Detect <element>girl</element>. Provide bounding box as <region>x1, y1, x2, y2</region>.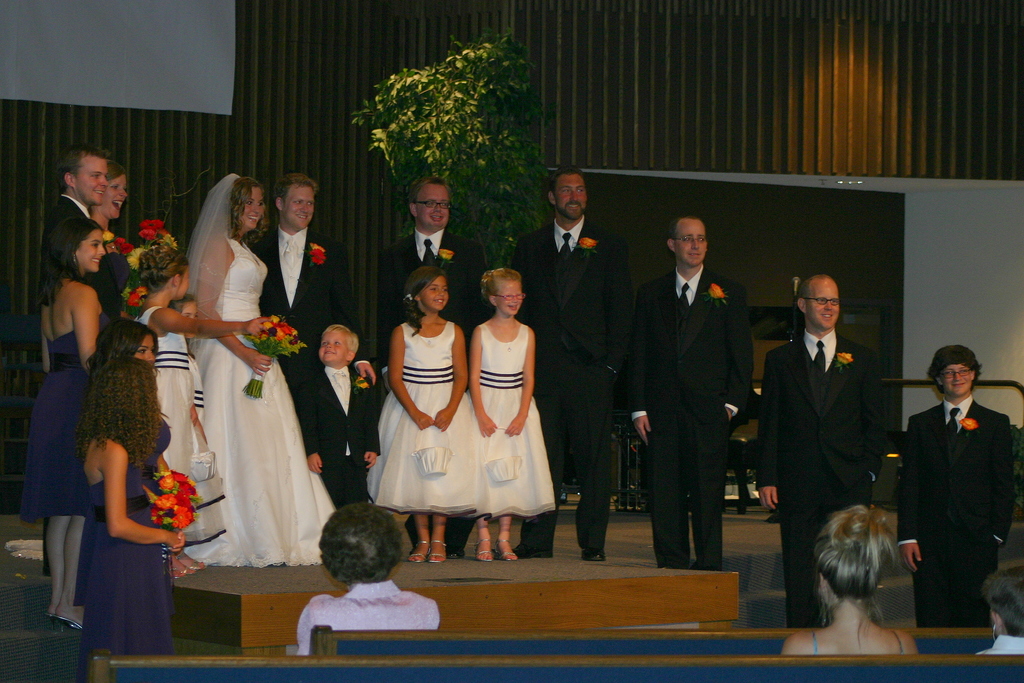
<region>137, 242, 280, 574</region>.
